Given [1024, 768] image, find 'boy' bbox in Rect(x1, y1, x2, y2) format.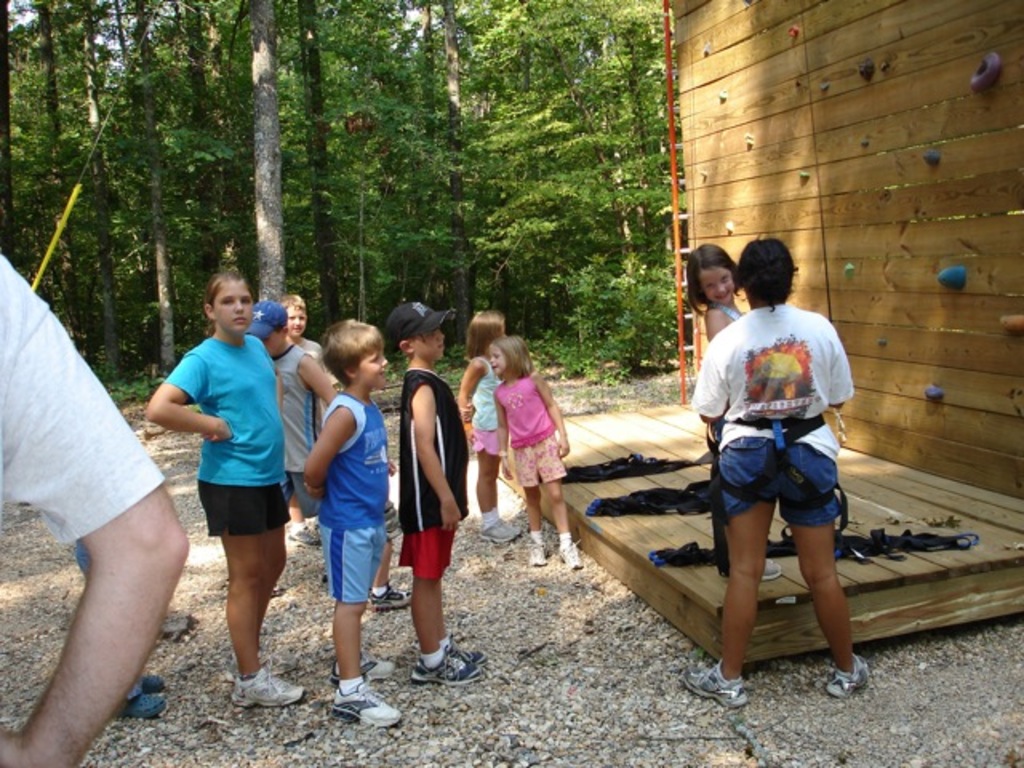
Rect(285, 320, 389, 698).
